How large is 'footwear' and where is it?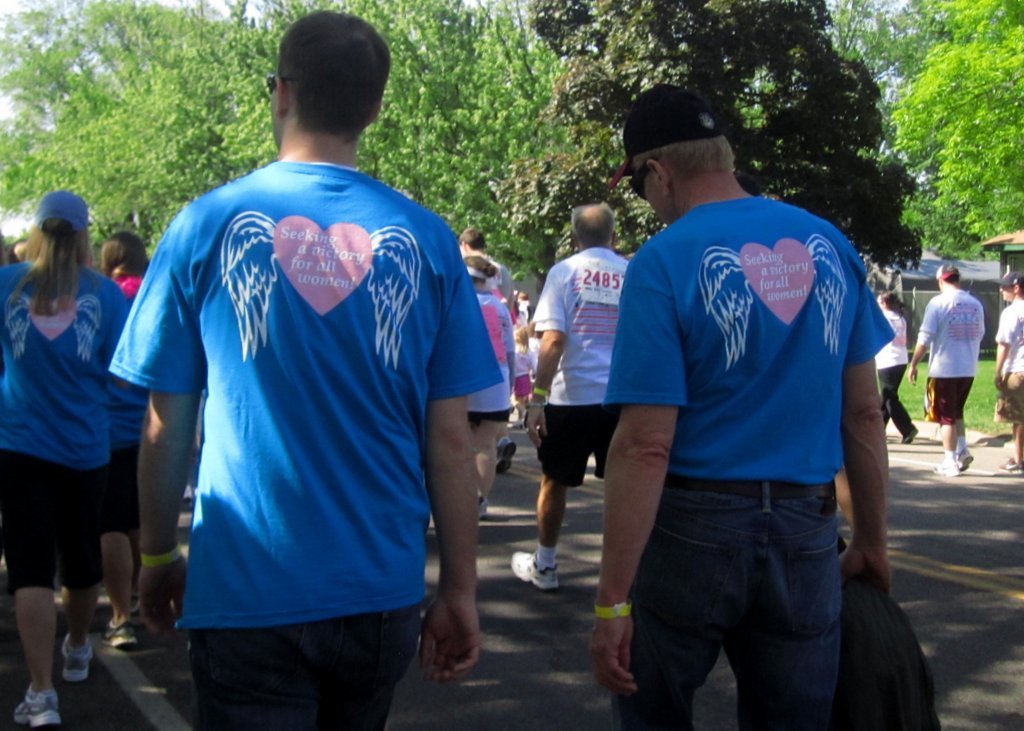
Bounding box: Rect(999, 456, 1020, 481).
